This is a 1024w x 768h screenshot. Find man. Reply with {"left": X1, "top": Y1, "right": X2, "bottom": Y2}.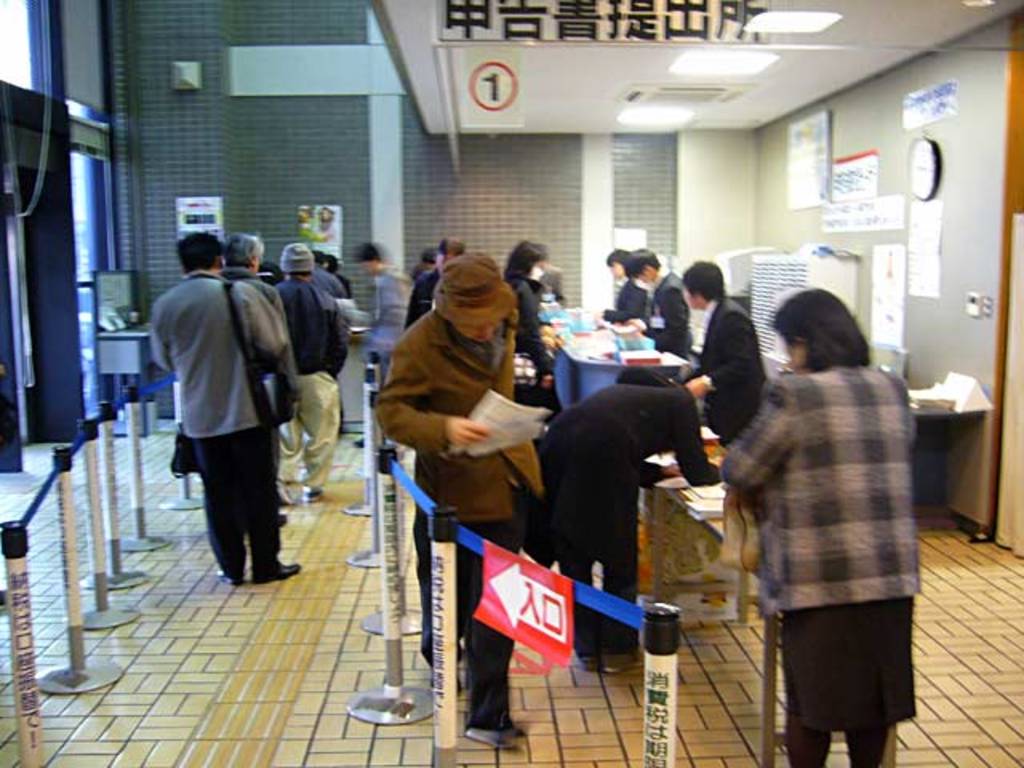
{"left": 677, "top": 258, "right": 789, "bottom": 470}.
